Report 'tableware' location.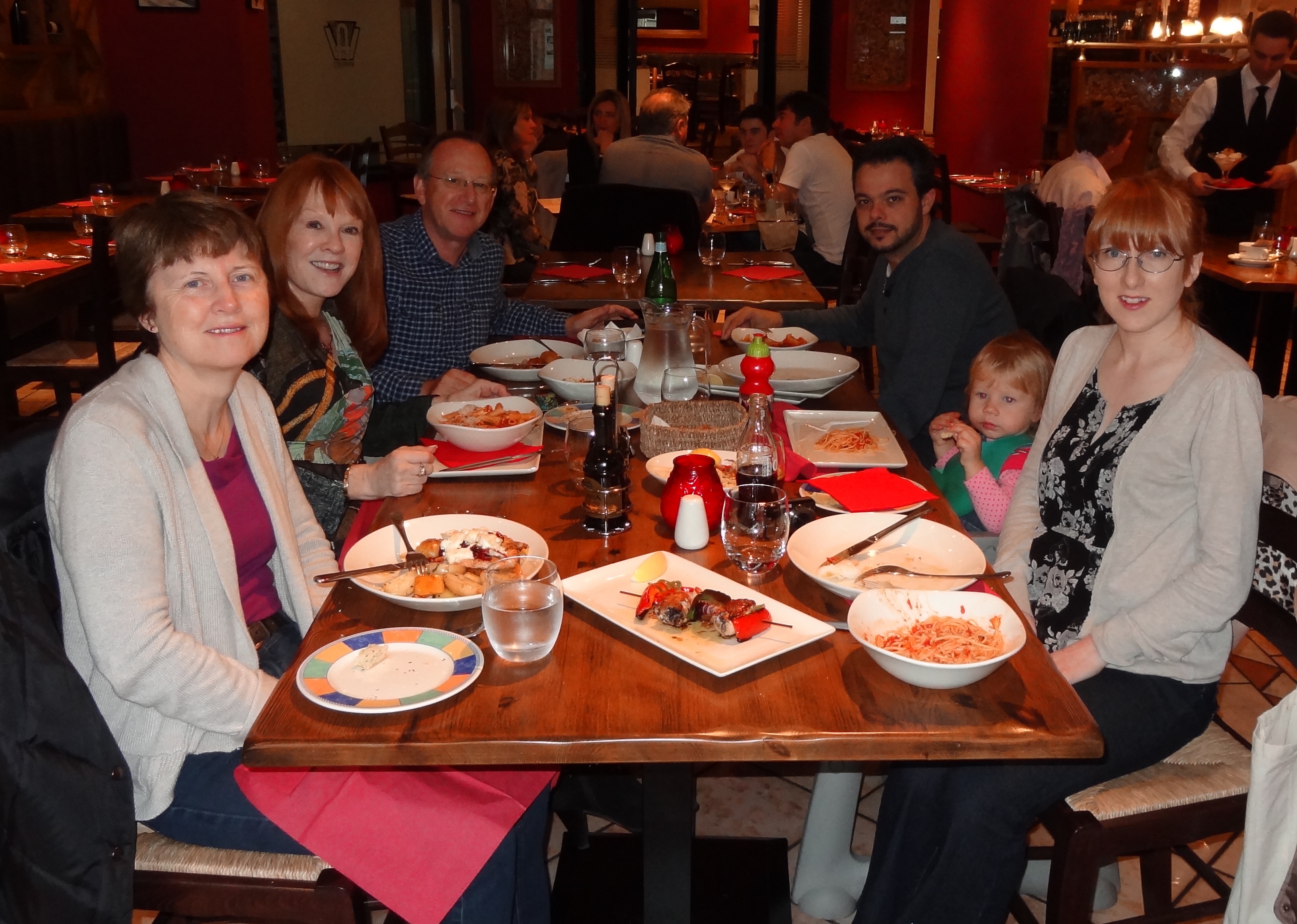
Report: [342,237,416,278].
